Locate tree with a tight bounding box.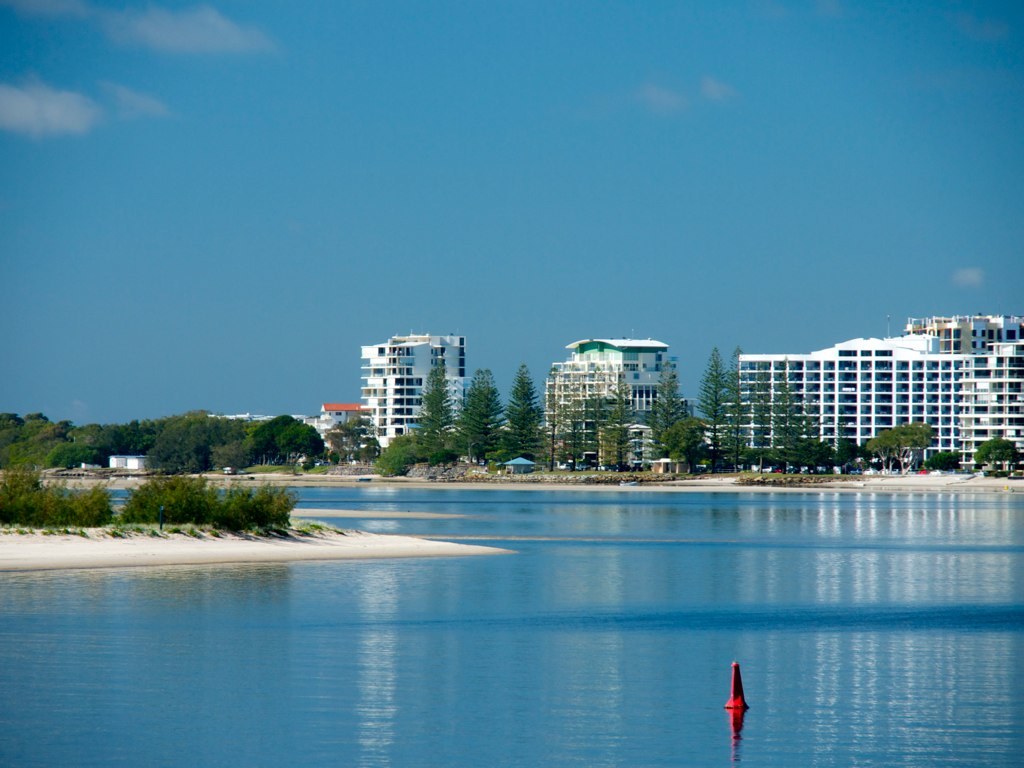
bbox=[547, 381, 607, 470].
